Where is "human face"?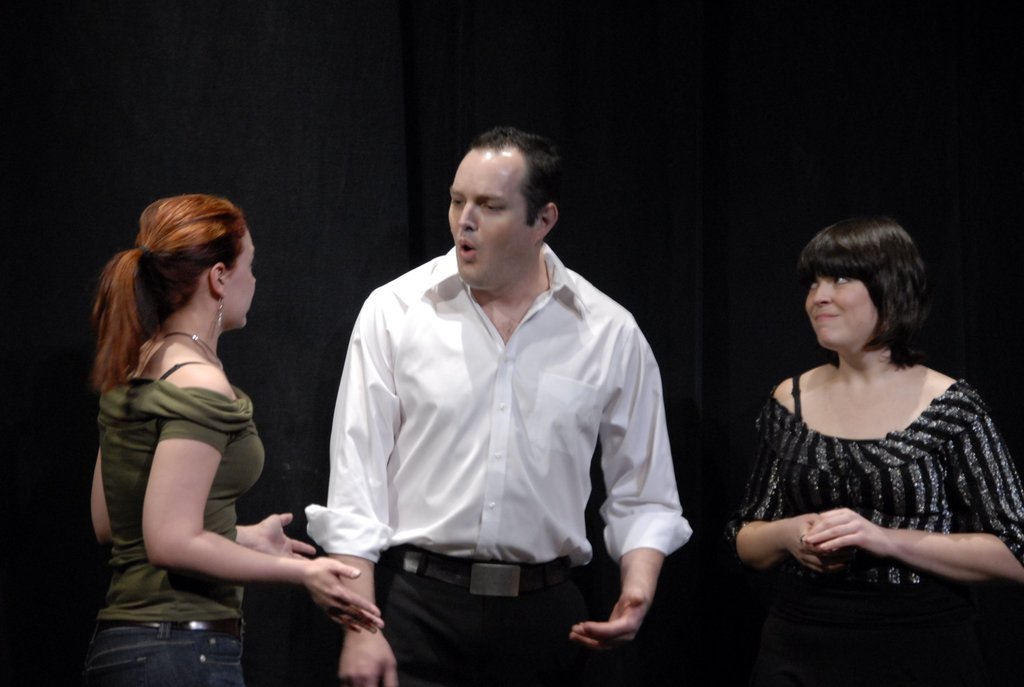
<bbox>801, 275, 881, 354</bbox>.
